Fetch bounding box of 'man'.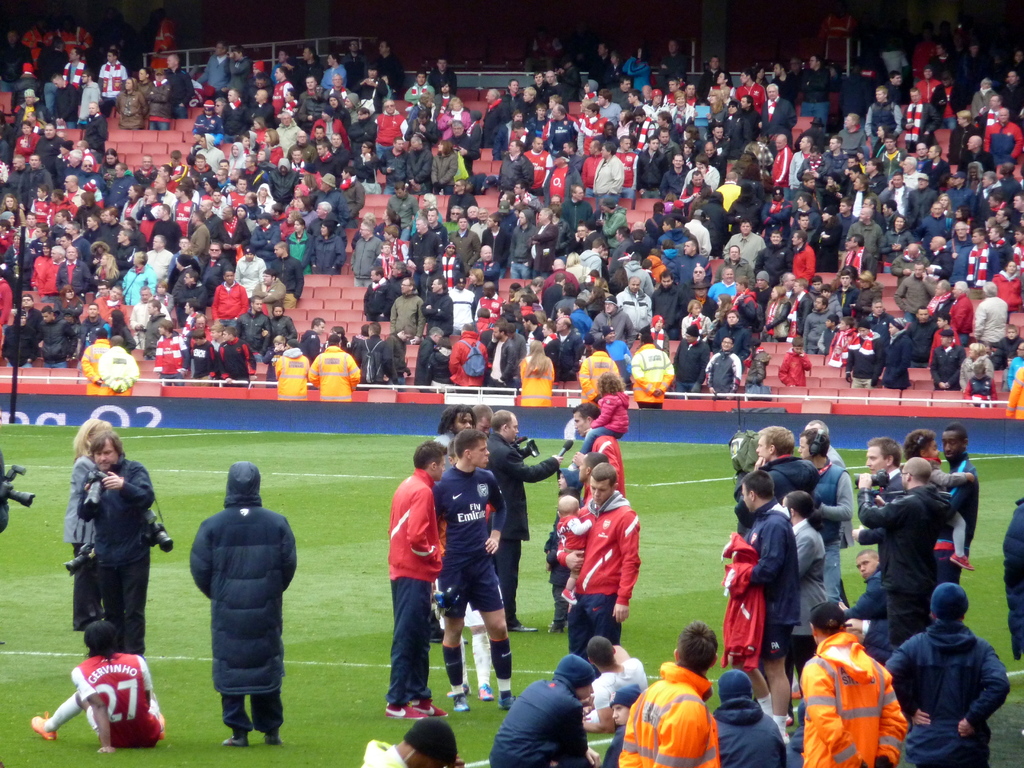
Bbox: (589,42,612,74).
